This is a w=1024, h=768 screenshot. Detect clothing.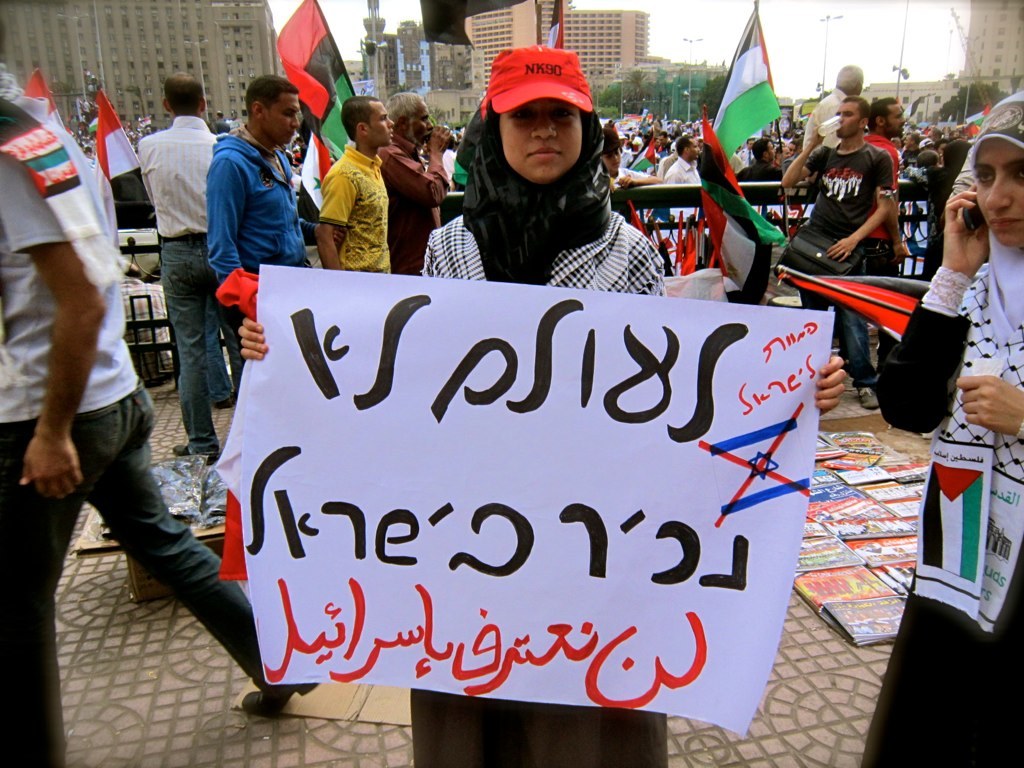
[364,113,441,275].
